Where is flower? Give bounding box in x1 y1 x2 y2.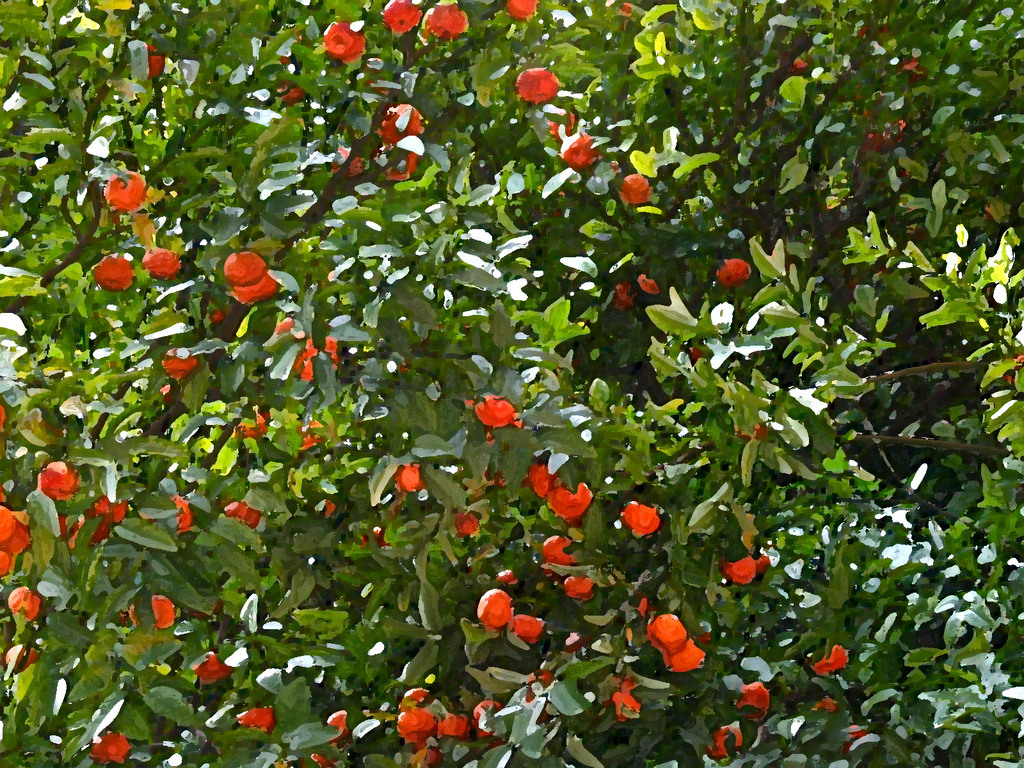
103 170 147 213.
